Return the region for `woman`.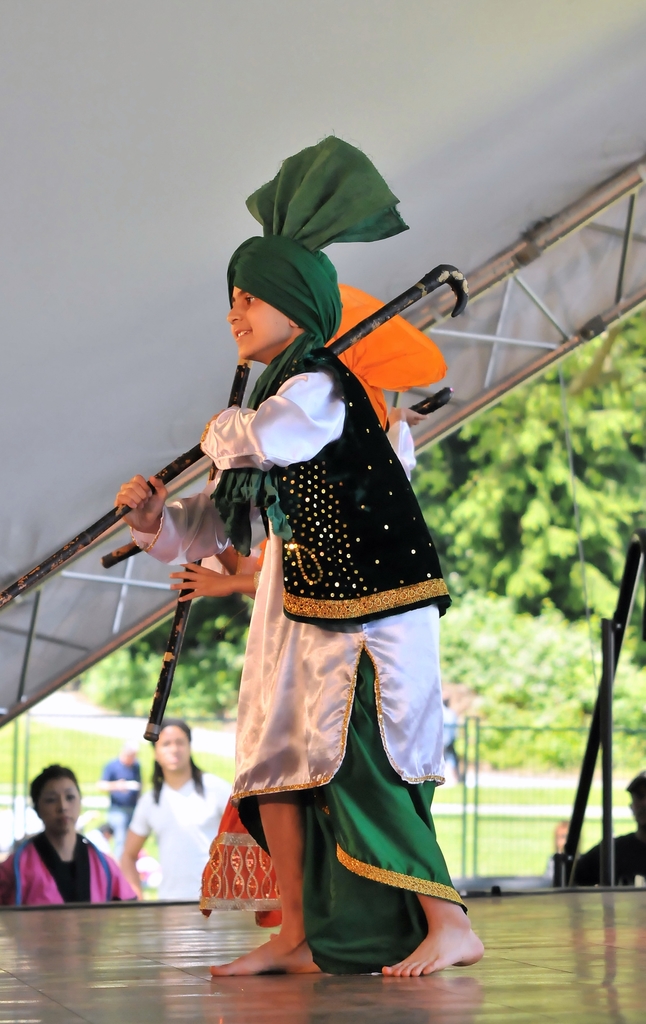
Rect(4, 773, 131, 927).
